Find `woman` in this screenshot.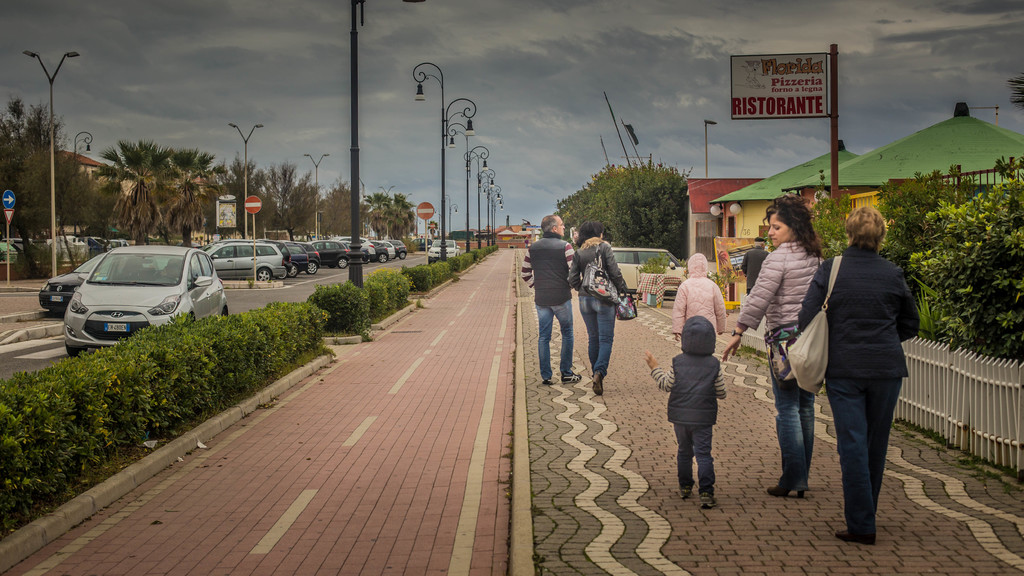
The bounding box for `woman` is bbox(778, 189, 922, 541).
